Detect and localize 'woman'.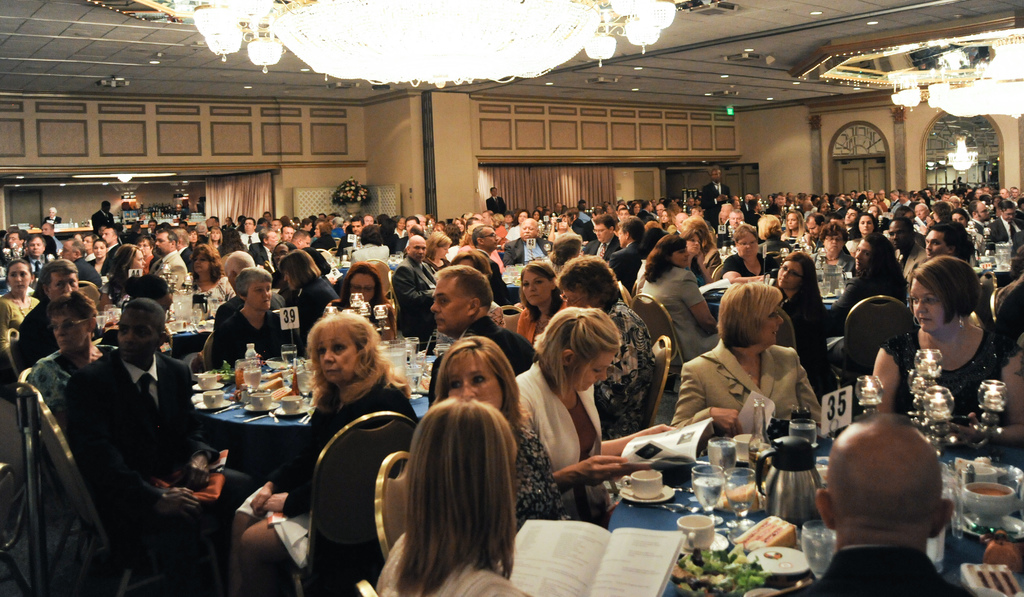
Localized at box=[833, 228, 918, 319].
